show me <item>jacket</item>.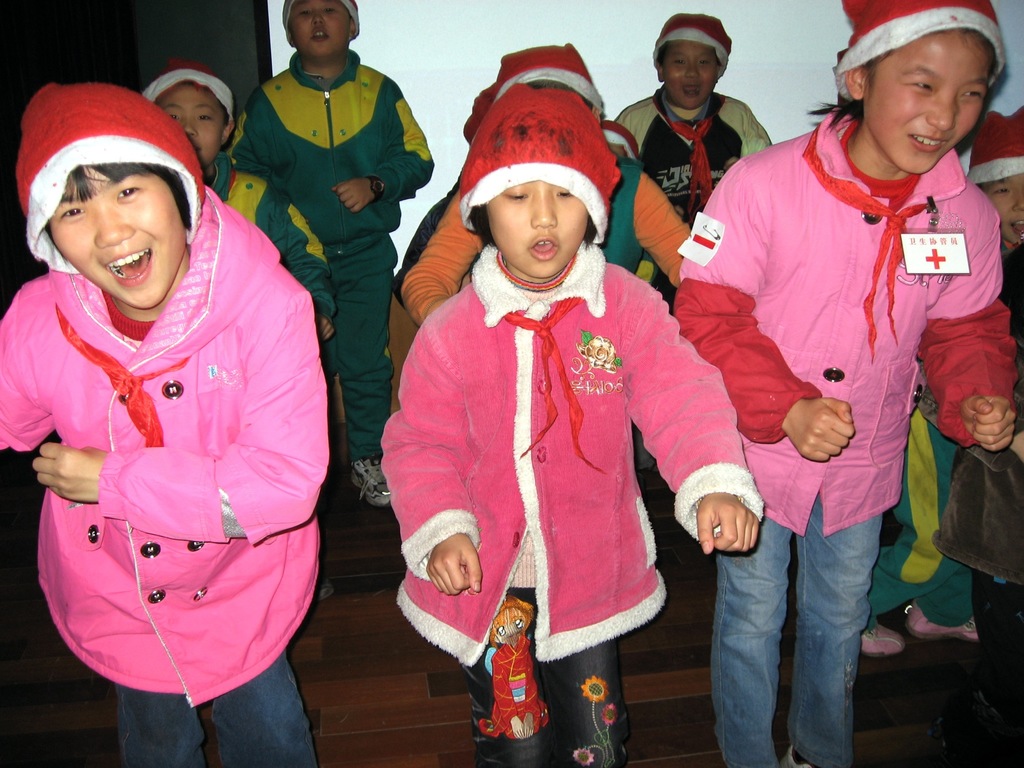
<item>jacket</item> is here: [234,50,437,262].
